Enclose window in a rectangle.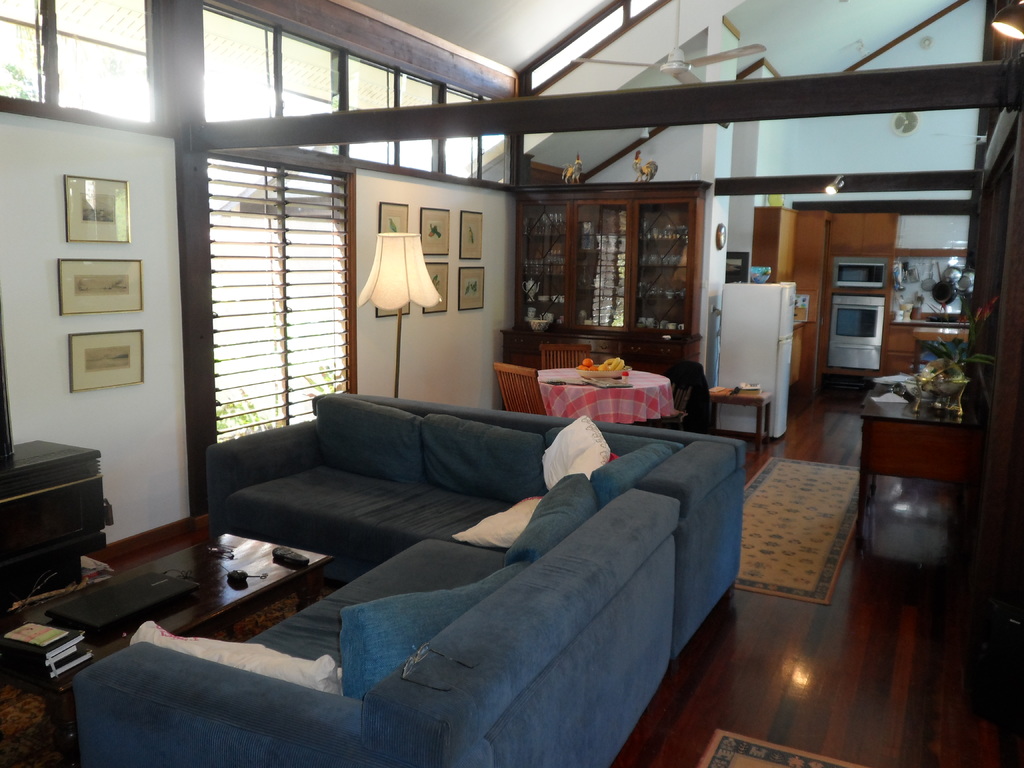
left=0, top=0, right=164, bottom=129.
